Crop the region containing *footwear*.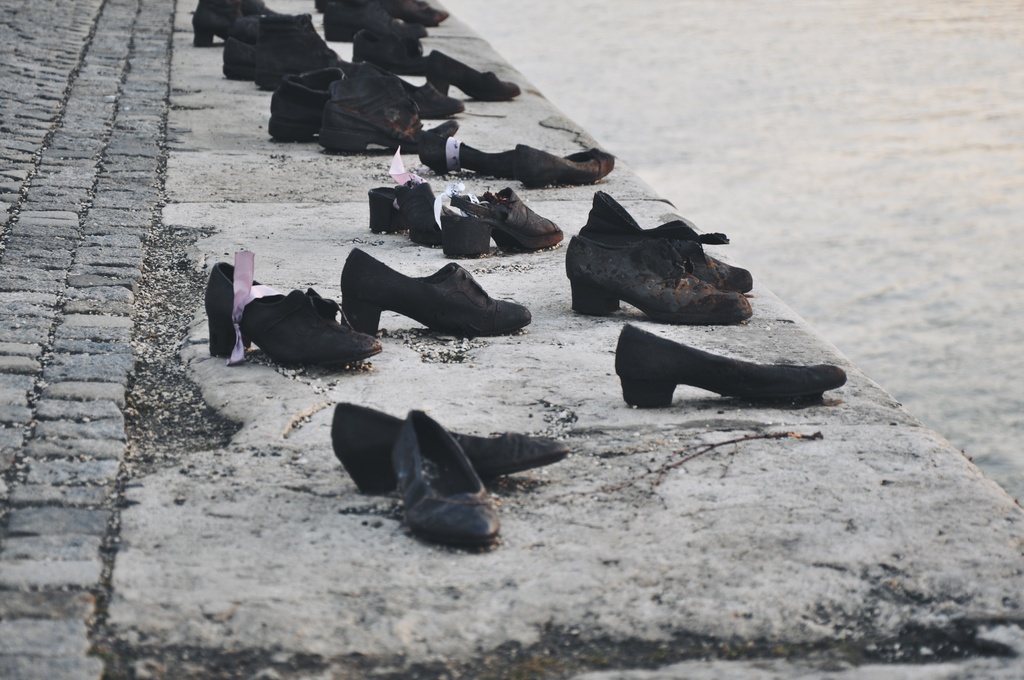
Crop region: x1=420 y1=133 x2=509 y2=174.
